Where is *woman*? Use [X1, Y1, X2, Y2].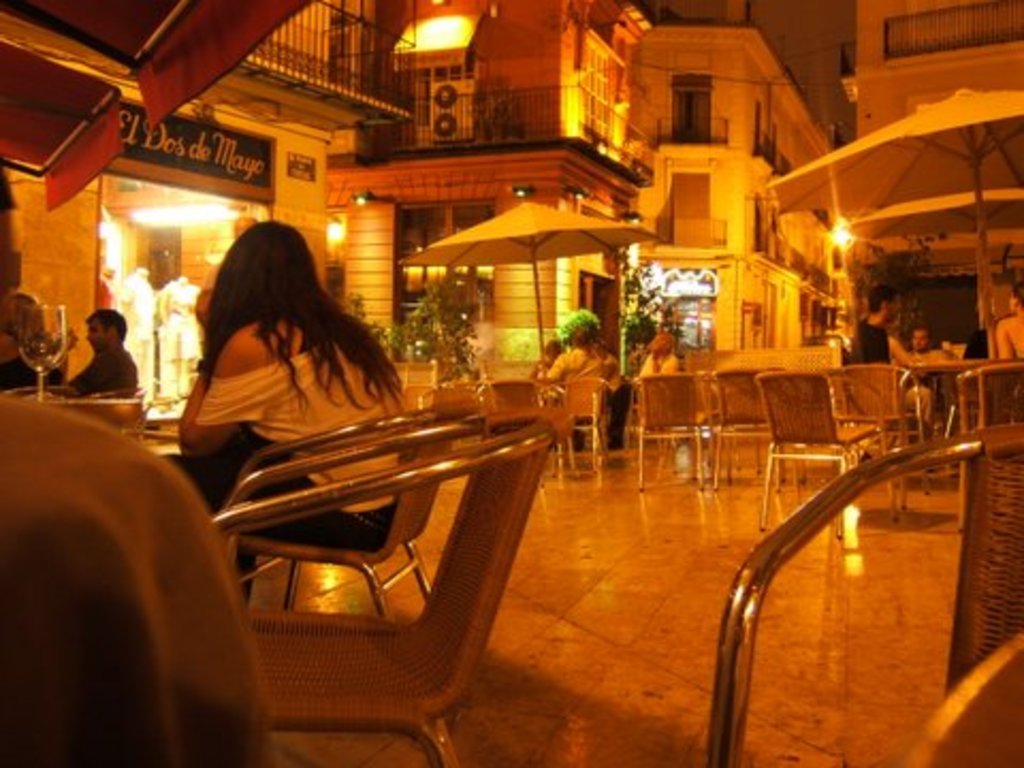
[998, 279, 1022, 365].
